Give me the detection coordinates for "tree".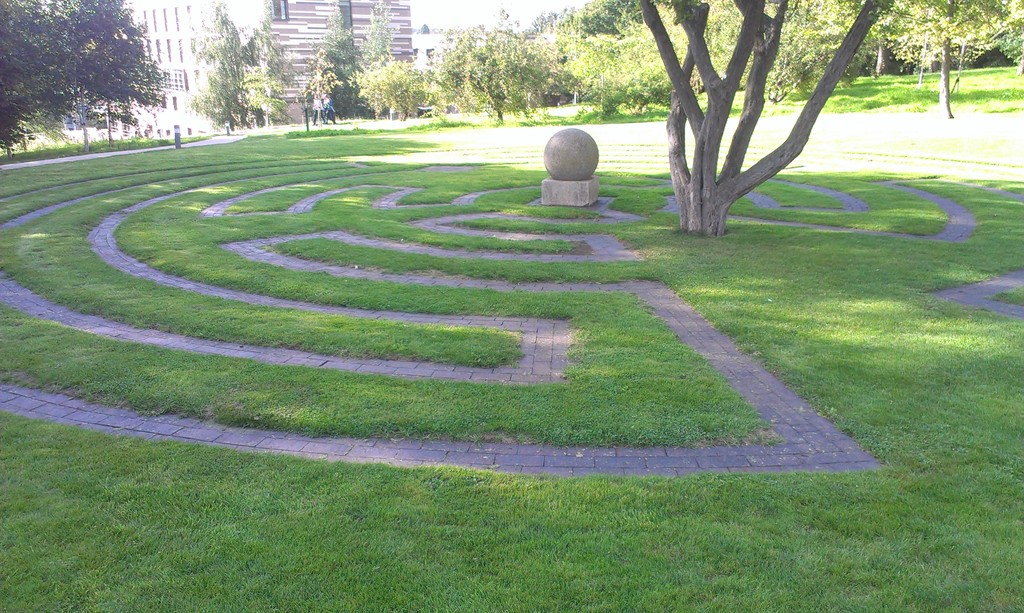
[627,0,901,238].
